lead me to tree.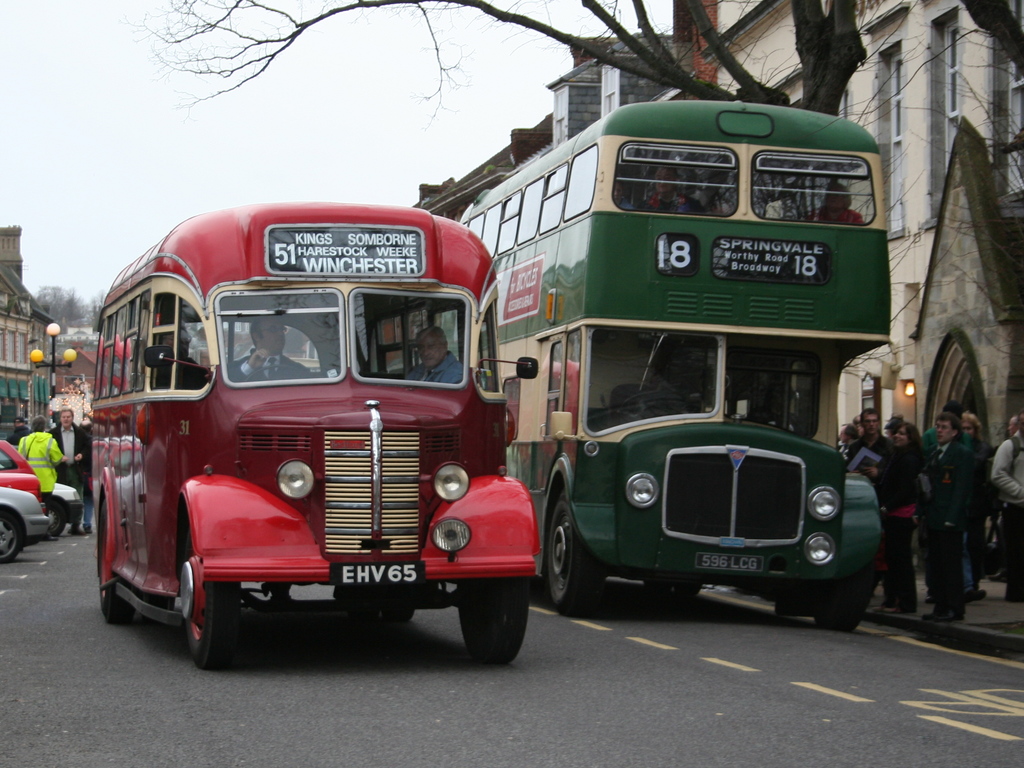
Lead to <region>115, 0, 867, 118</region>.
